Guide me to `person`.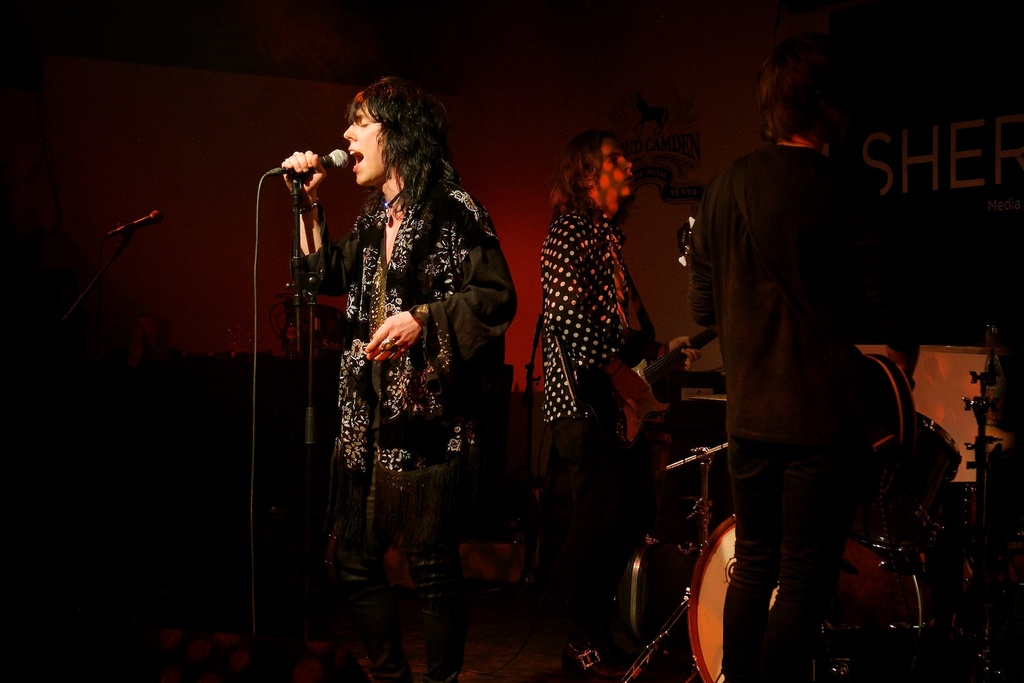
Guidance: select_region(685, 46, 875, 682).
